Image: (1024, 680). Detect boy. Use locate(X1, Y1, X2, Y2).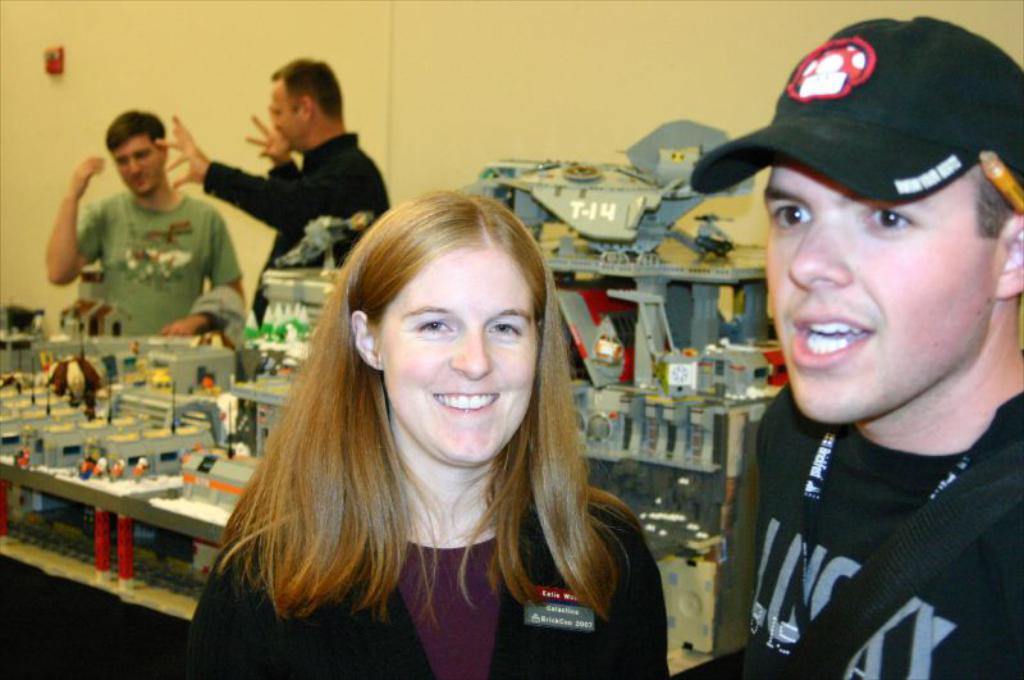
locate(698, 101, 1021, 679).
